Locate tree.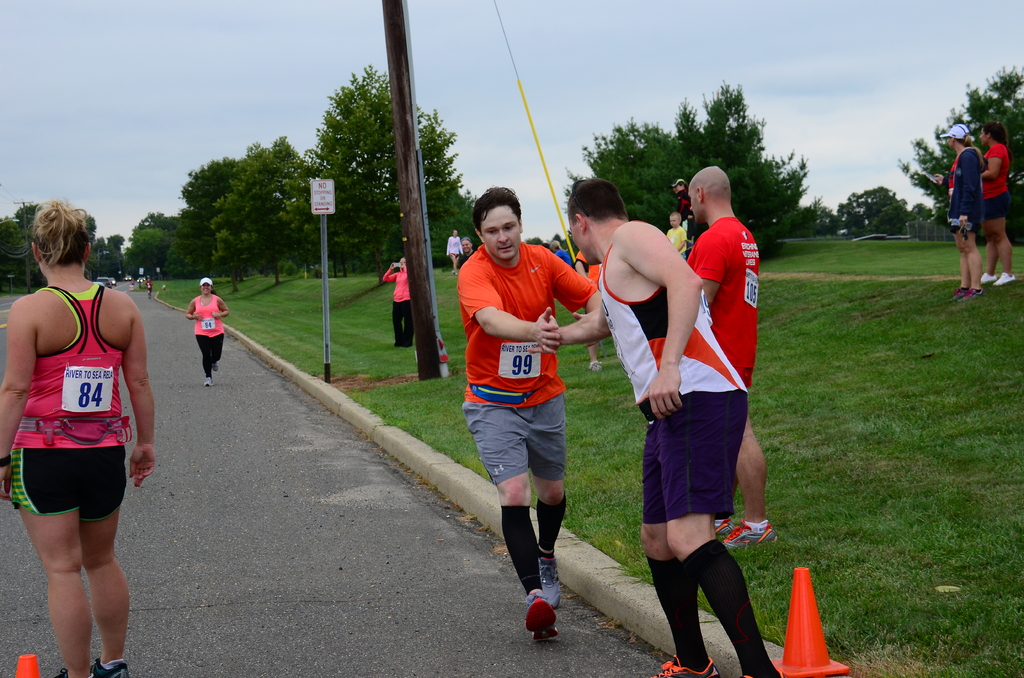
Bounding box: box=[895, 71, 1023, 245].
